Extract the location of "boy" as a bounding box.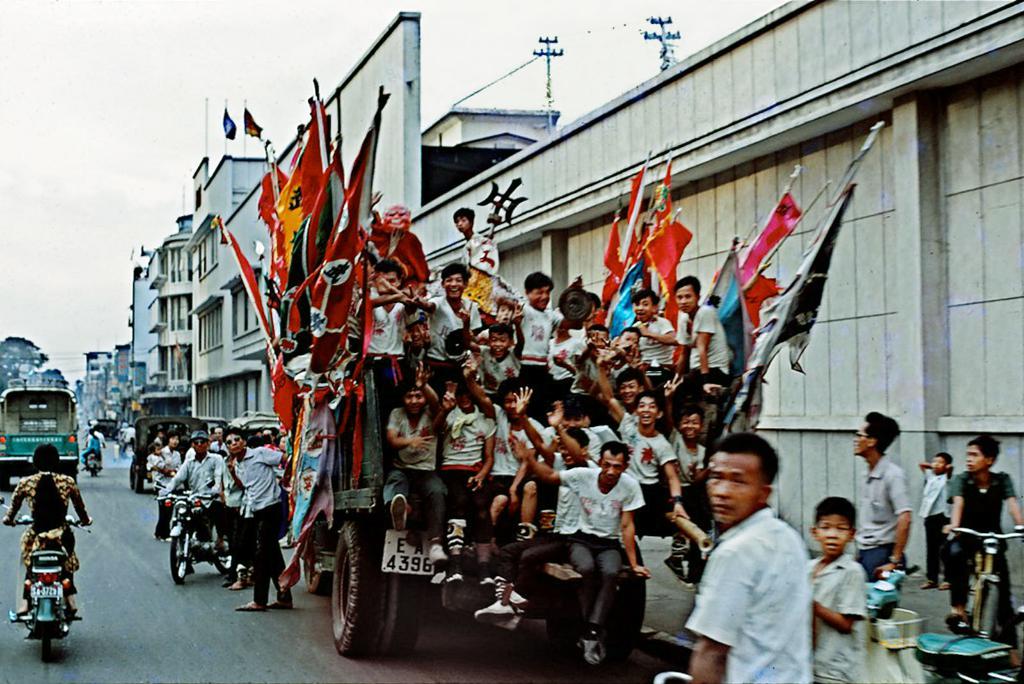
(852,409,915,623).
